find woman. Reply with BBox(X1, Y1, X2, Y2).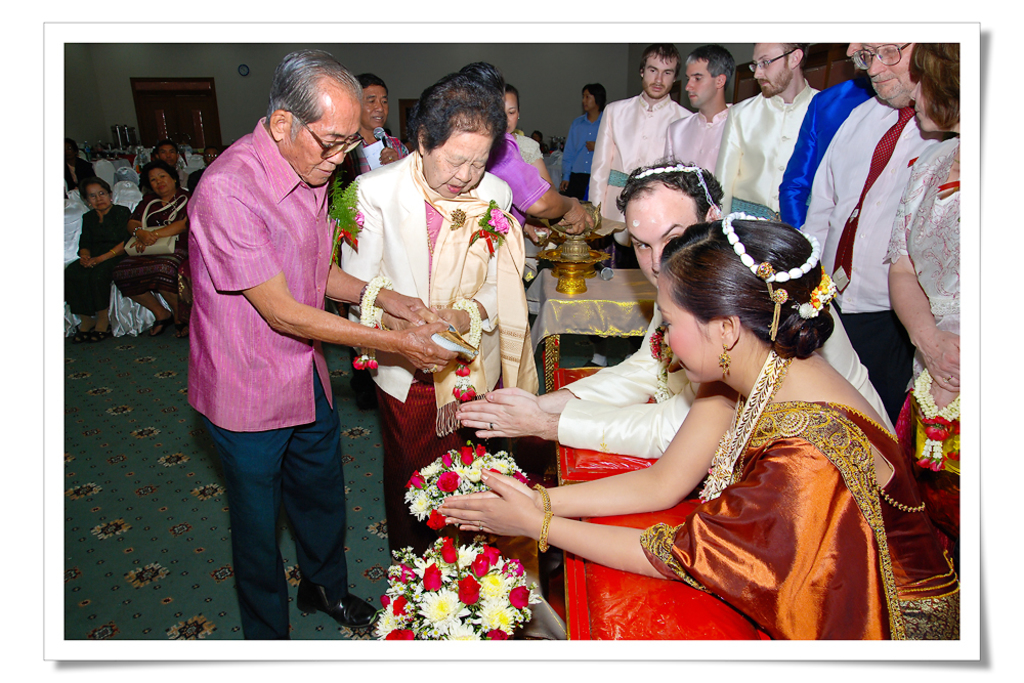
BBox(115, 162, 190, 336).
